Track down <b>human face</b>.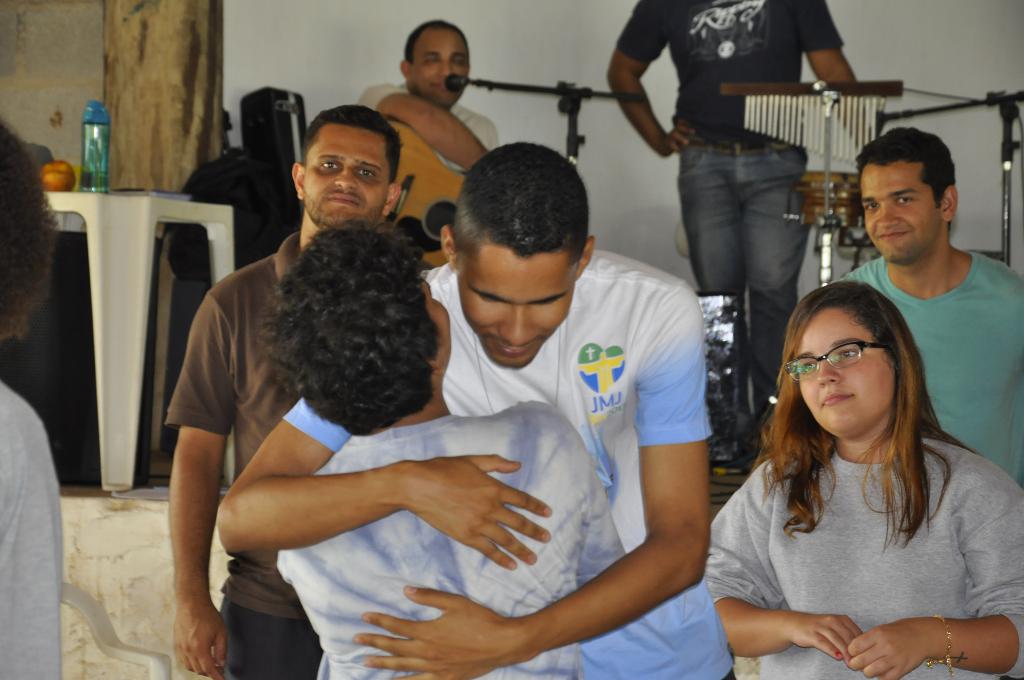
Tracked to bbox=(456, 247, 579, 370).
